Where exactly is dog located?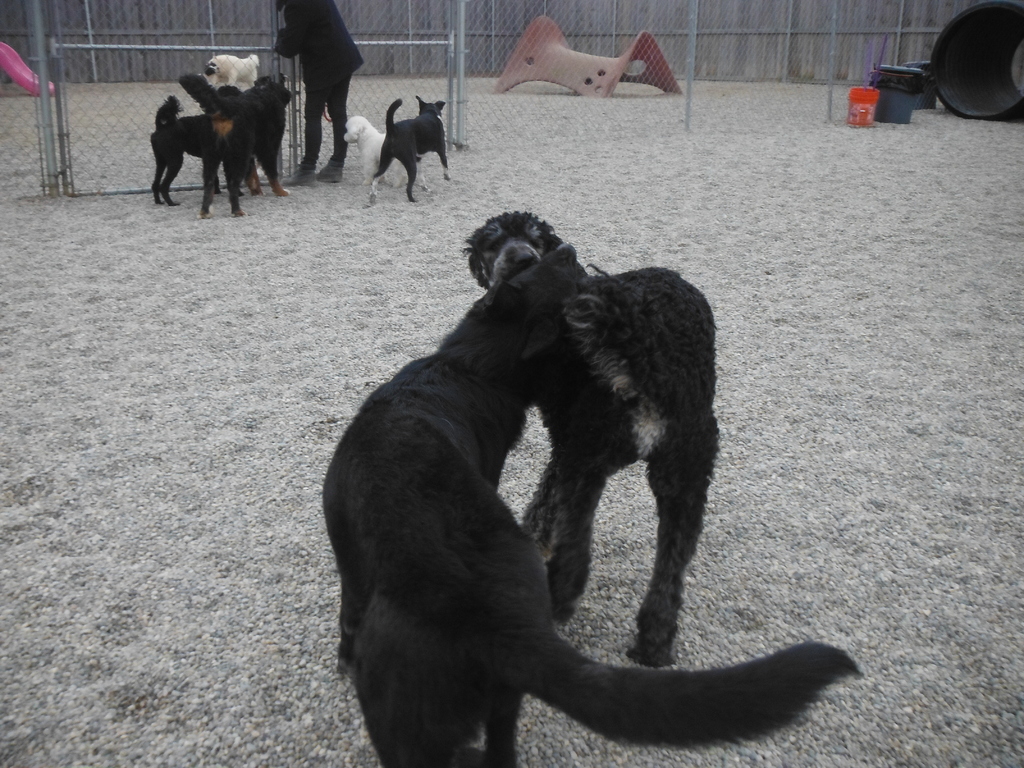
Its bounding box is (463, 209, 721, 668).
